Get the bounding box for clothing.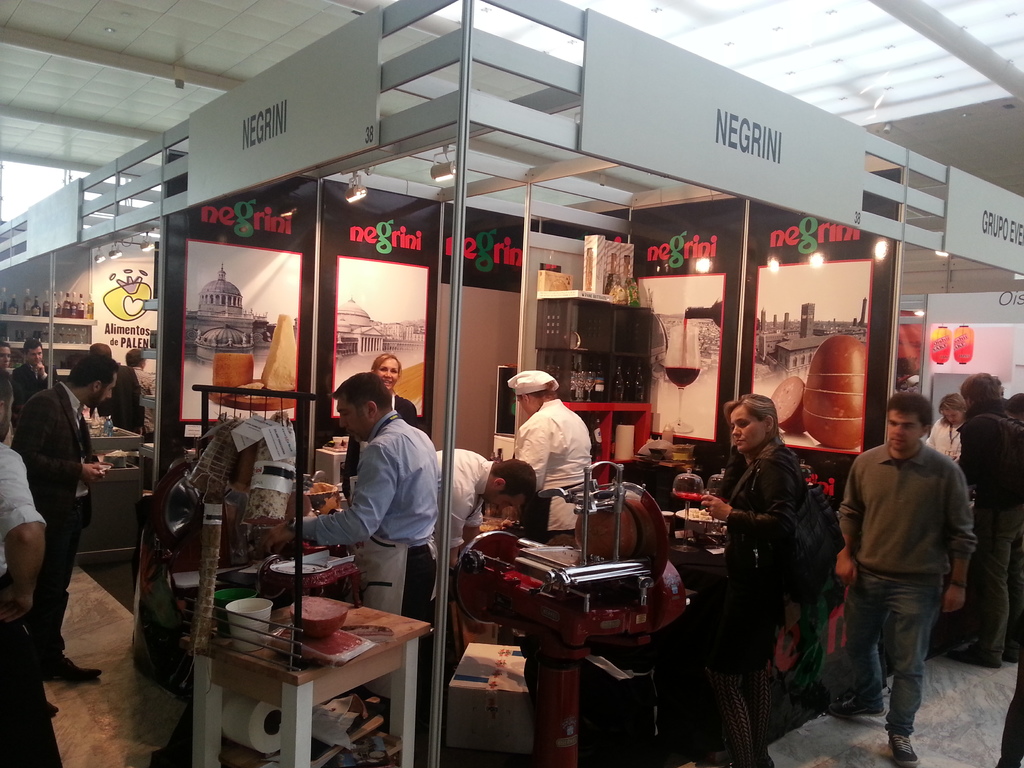
<bbox>514, 400, 591, 543</bbox>.
